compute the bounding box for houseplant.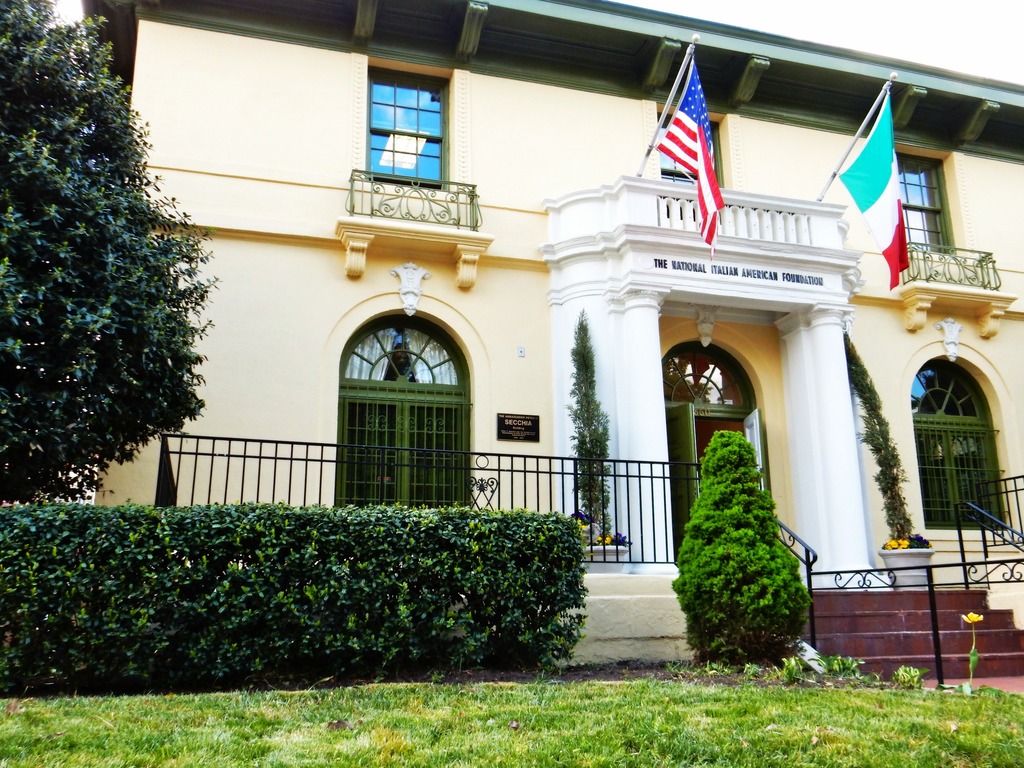
bbox(563, 308, 634, 574).
